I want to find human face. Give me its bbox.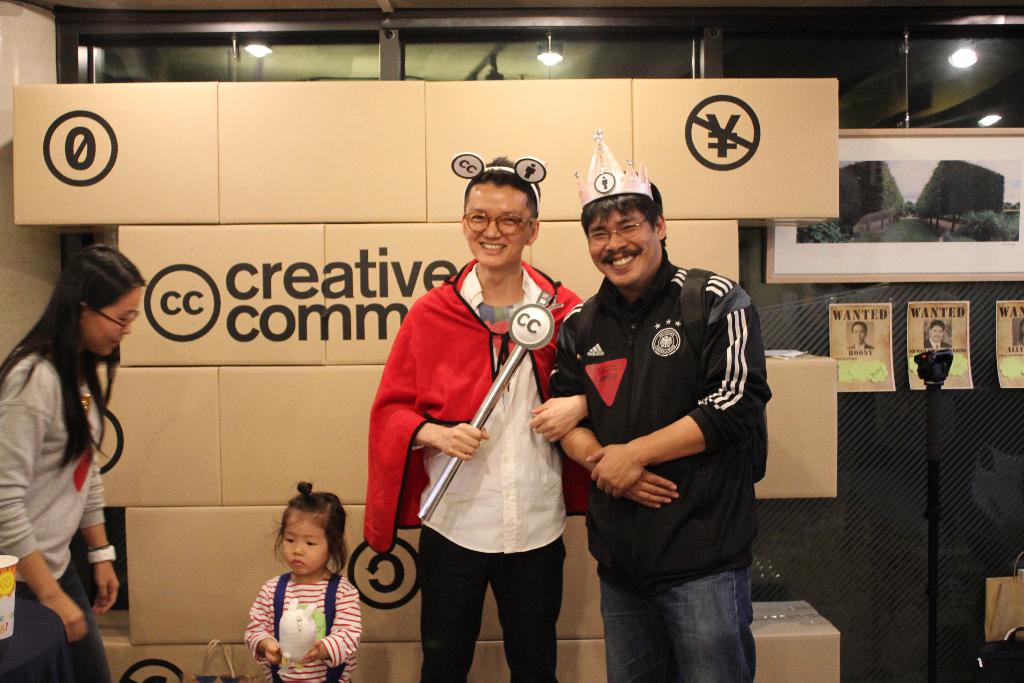
<bbox>464, 189, 532, 270</bbox>.
